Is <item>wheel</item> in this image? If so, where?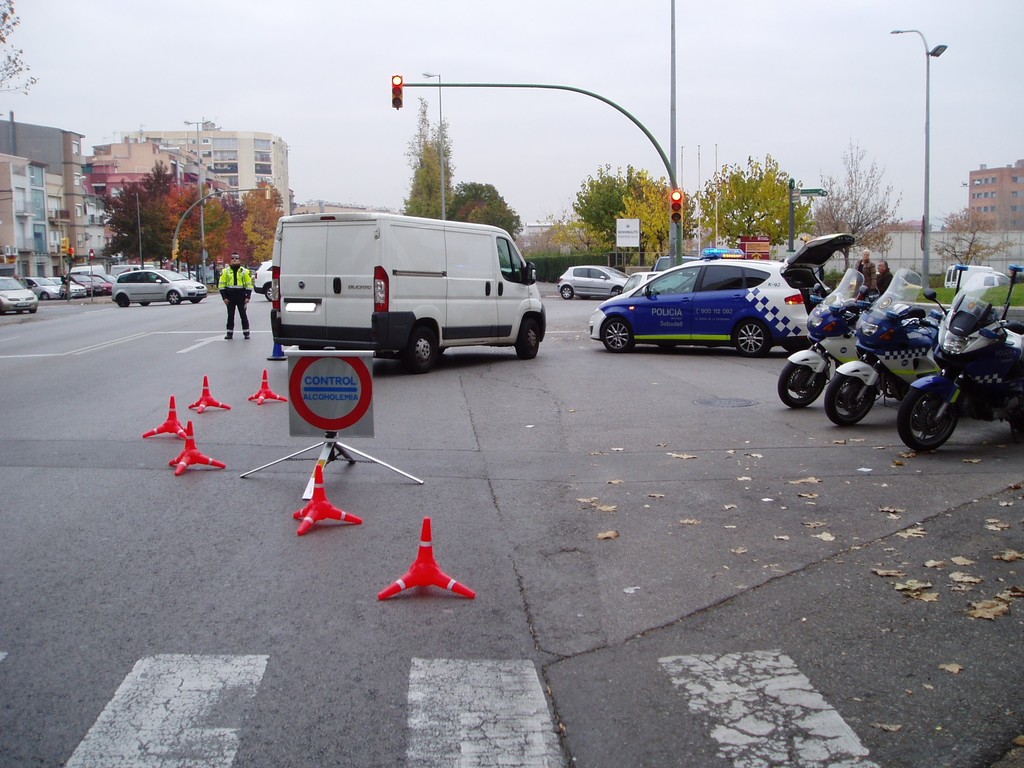
Yes, at [139, 301, 150, 306].
